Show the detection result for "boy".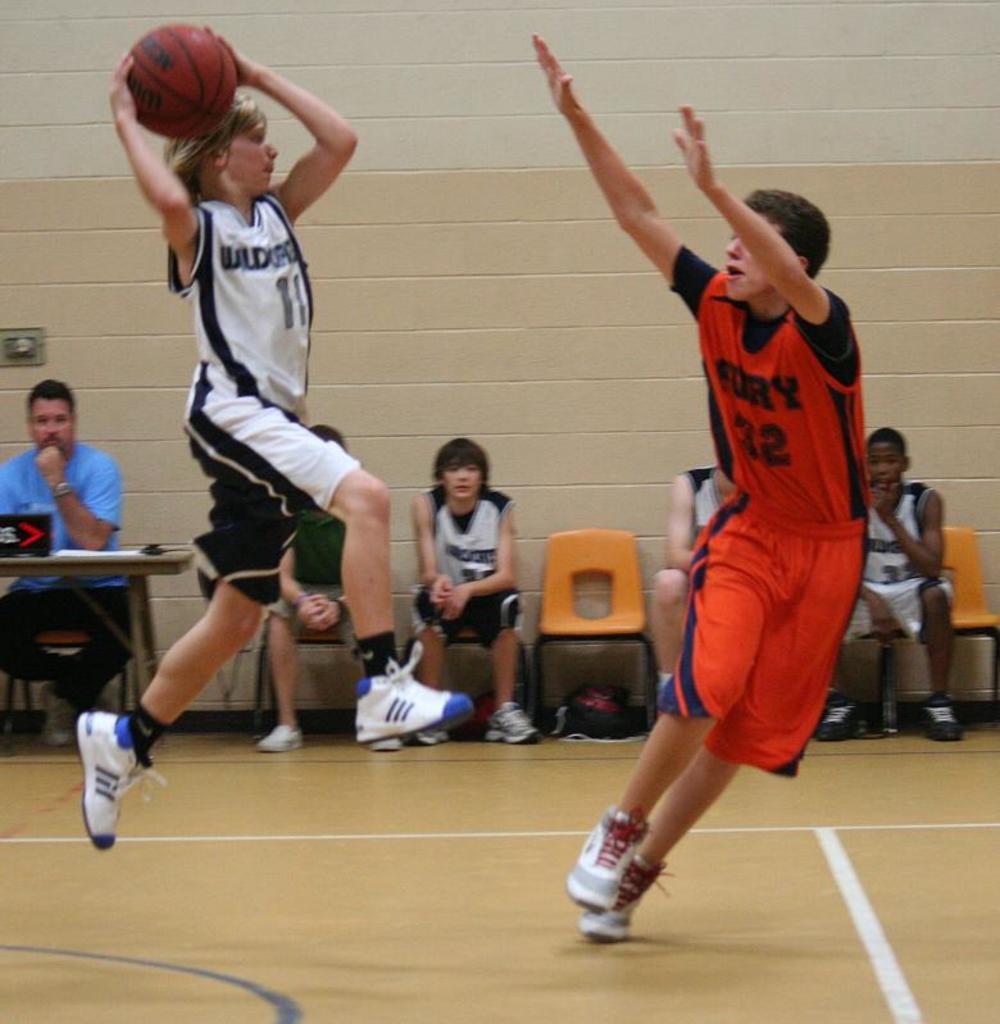
[left=417, top=438, right=540, bottom=742].
